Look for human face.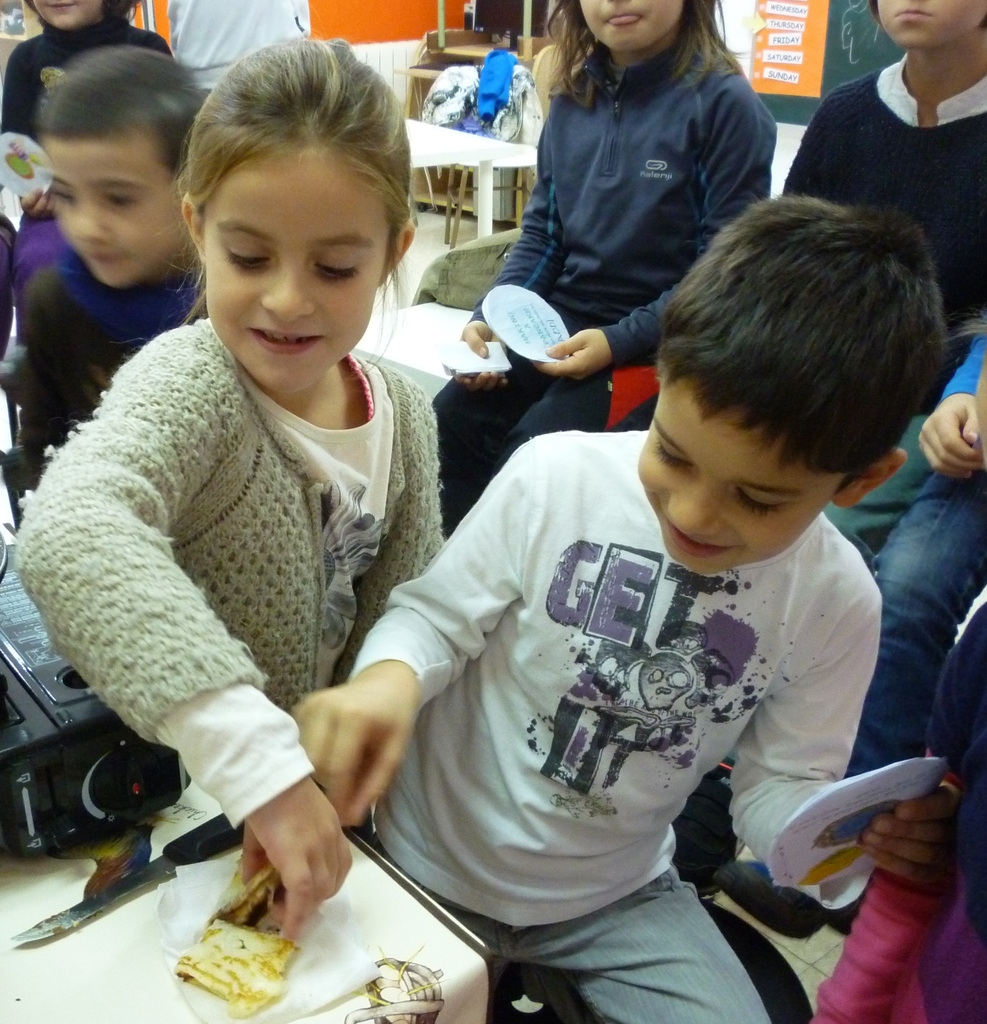
Found: crop(40, 140, 188, 287).
